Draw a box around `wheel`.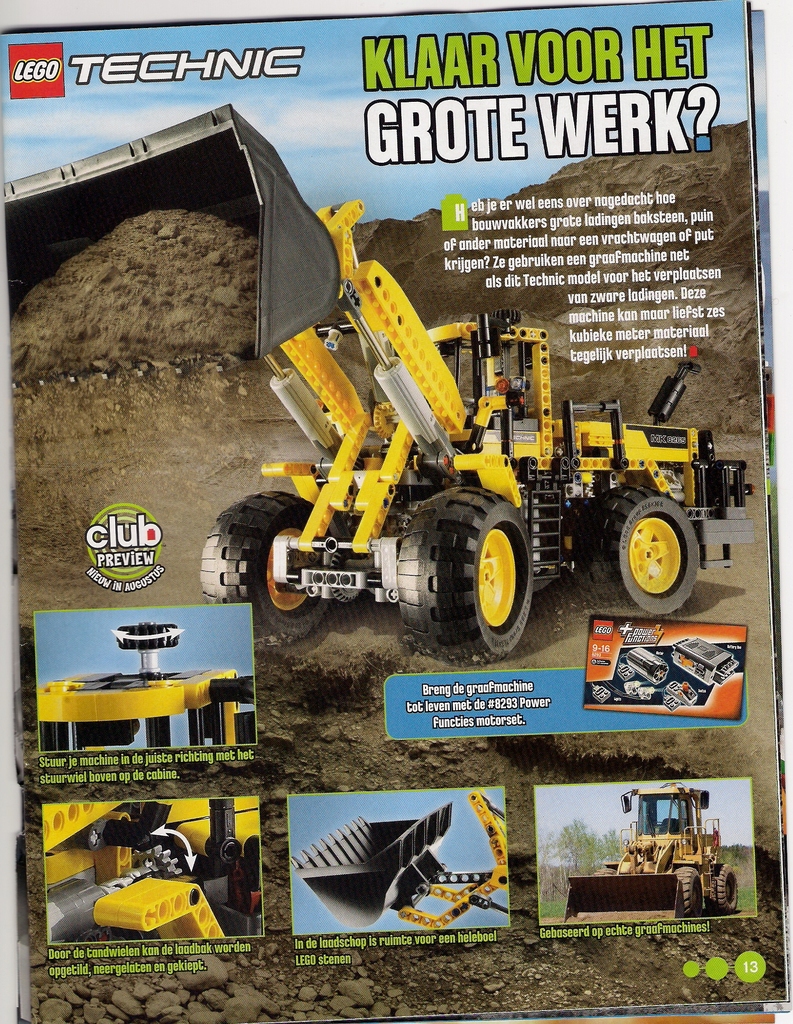
[113,626,181,649].
